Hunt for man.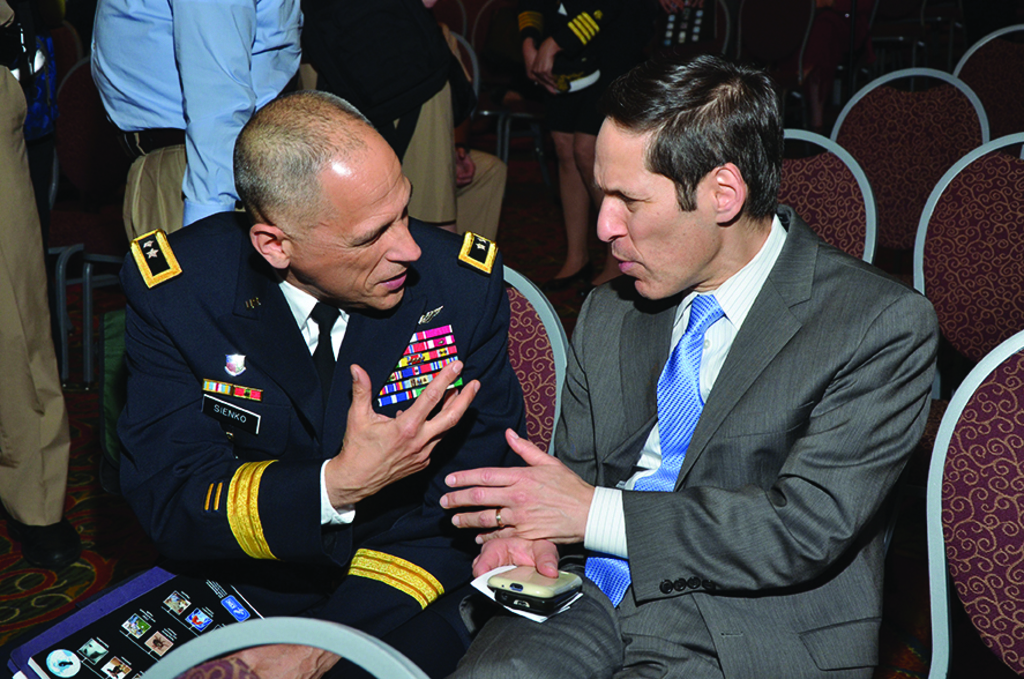
Hunted down at left=454, top=81, right=942, bottom=665.
